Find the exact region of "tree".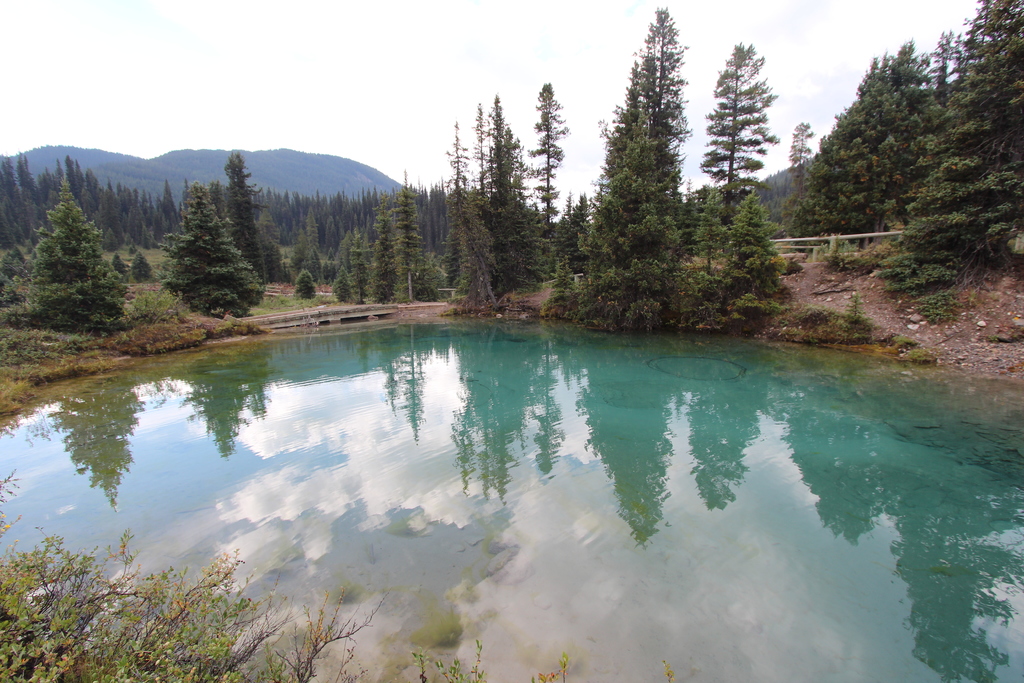
Exact region: bbox=[568, 14, 744, 334].
